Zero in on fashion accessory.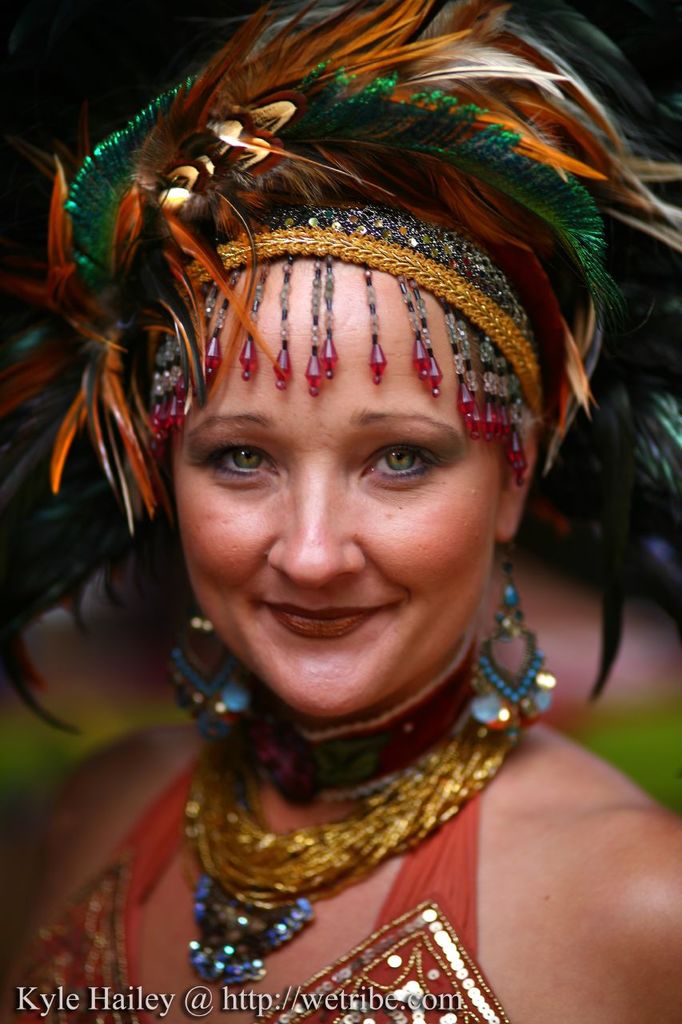
Zeroed in: {"left": 0, "top": 0, "right": 681, "bottom": 734}.
